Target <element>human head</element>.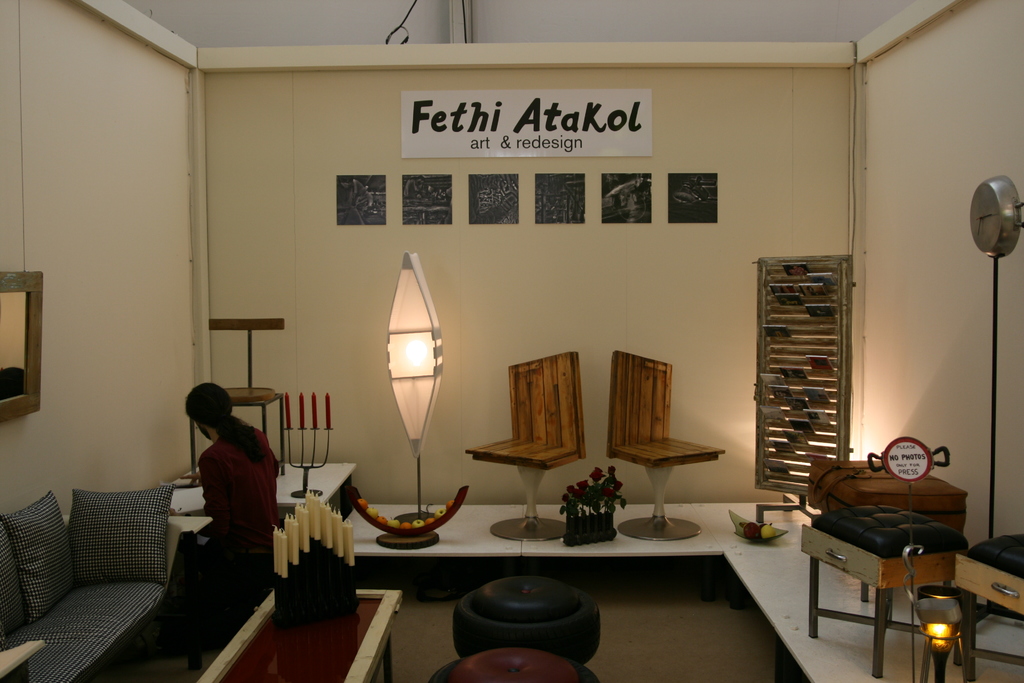
Target region: (x1=184, y1=374, x2=232, y2=435).
